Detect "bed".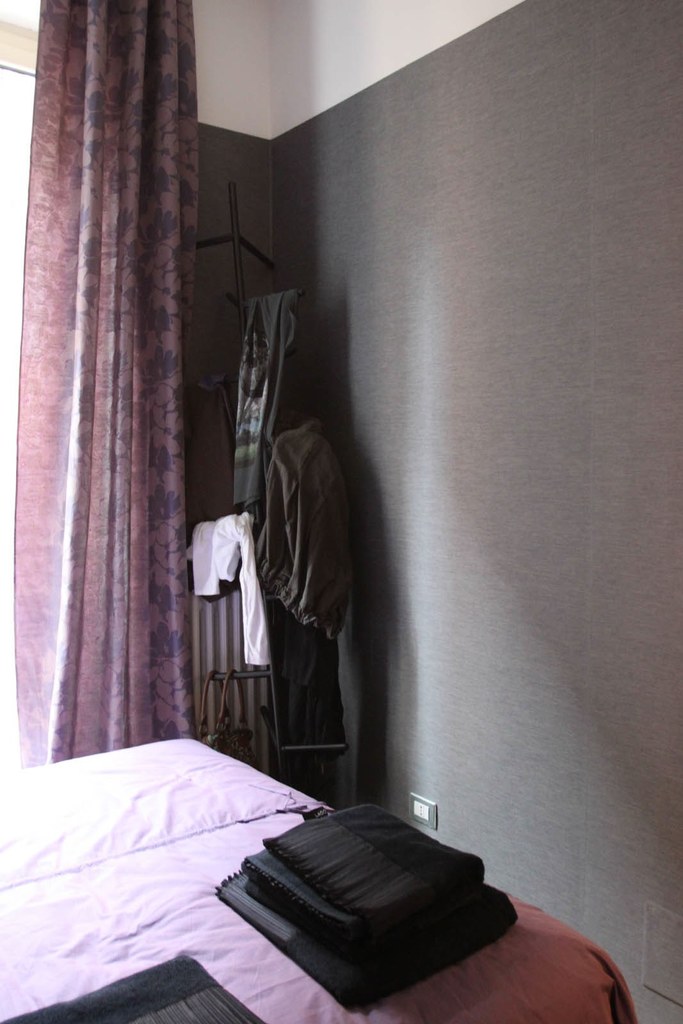
Detected at x1=0, y1=729, x2=635, y2=1023.
